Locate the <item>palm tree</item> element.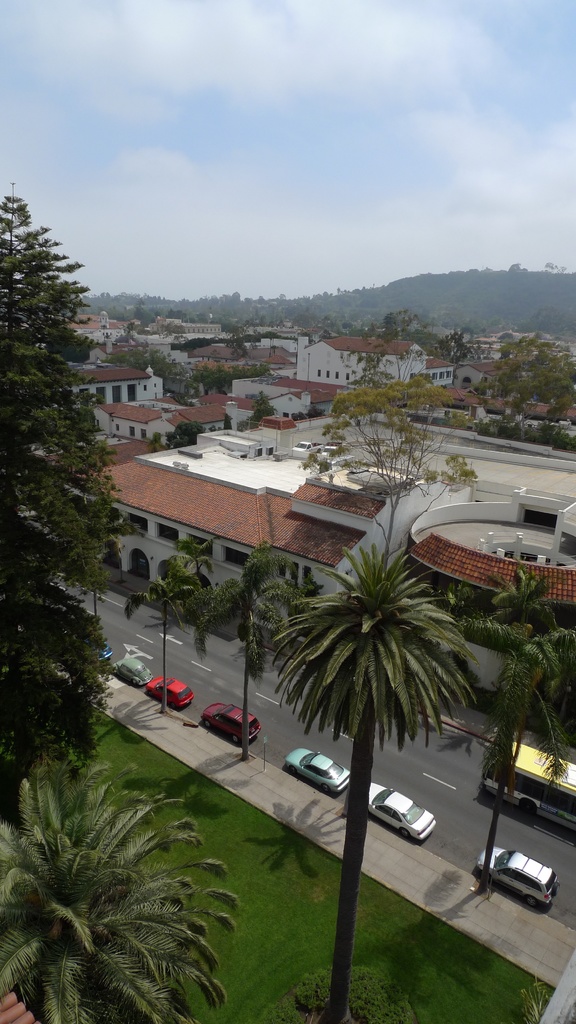
Element bbox: 121:563:203:725.
